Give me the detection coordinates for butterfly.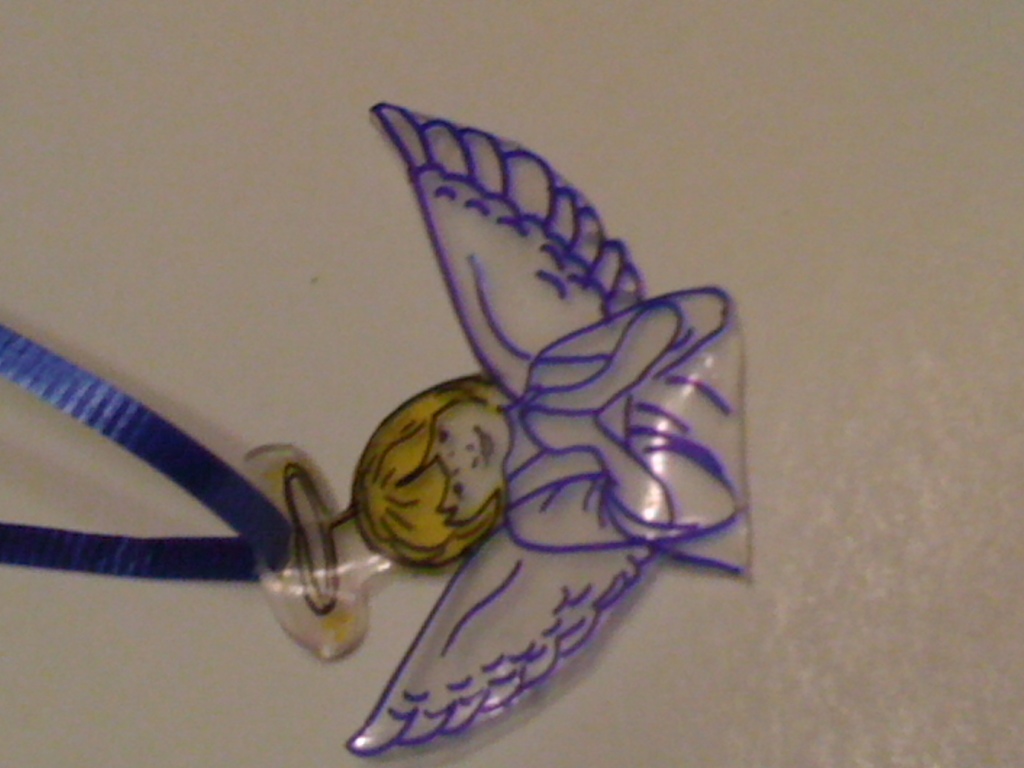
<box>188,128,735,767</box>.
